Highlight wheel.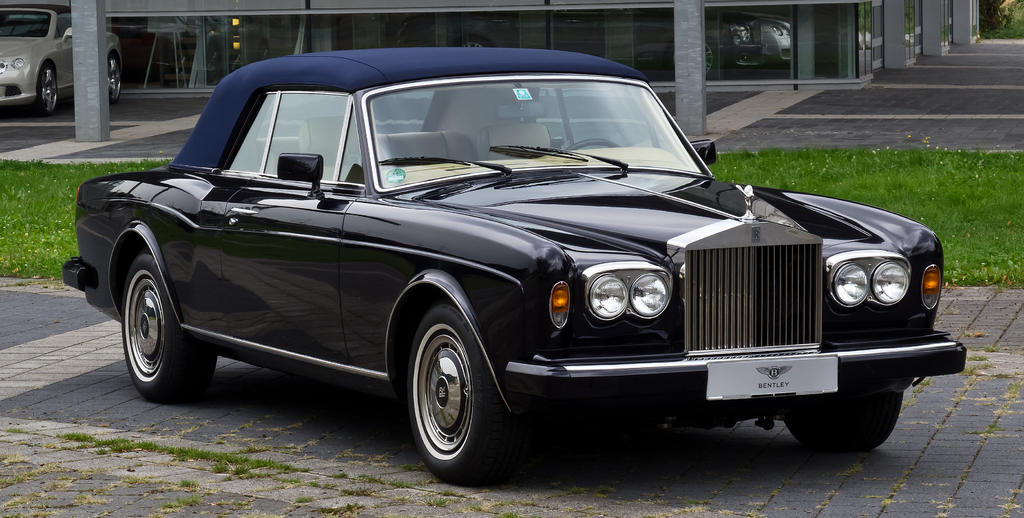
Highlighted region: [x1=669, y1=40, x2=715, y2=74].
